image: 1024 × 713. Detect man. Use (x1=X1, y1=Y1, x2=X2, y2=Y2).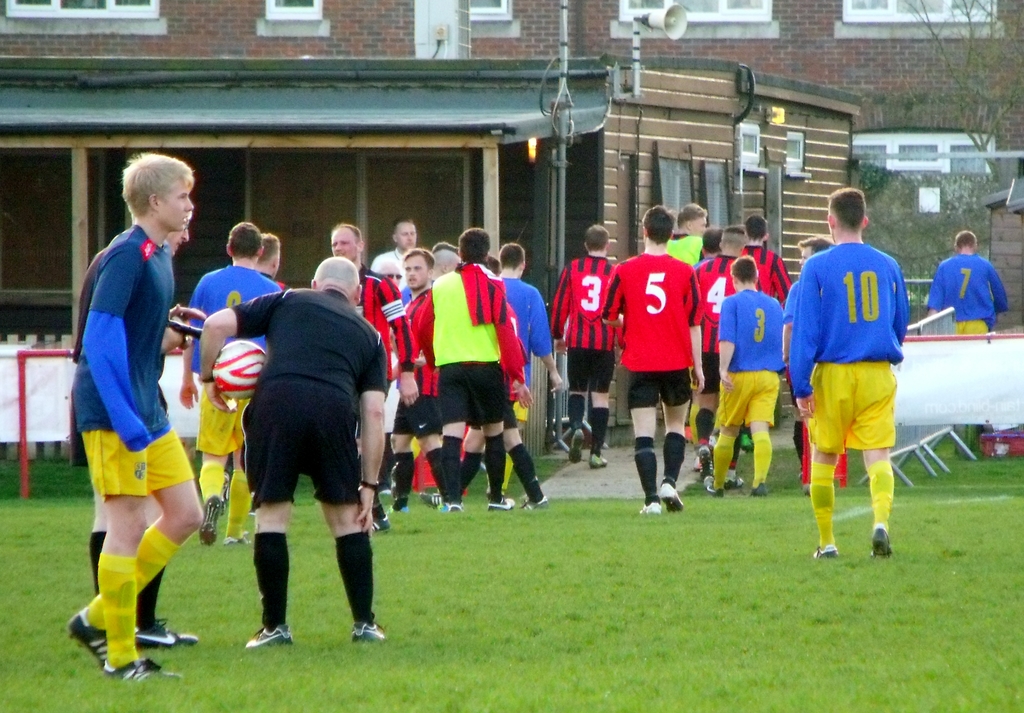
(x1=252, y1=236, x2=287, y2=287).
